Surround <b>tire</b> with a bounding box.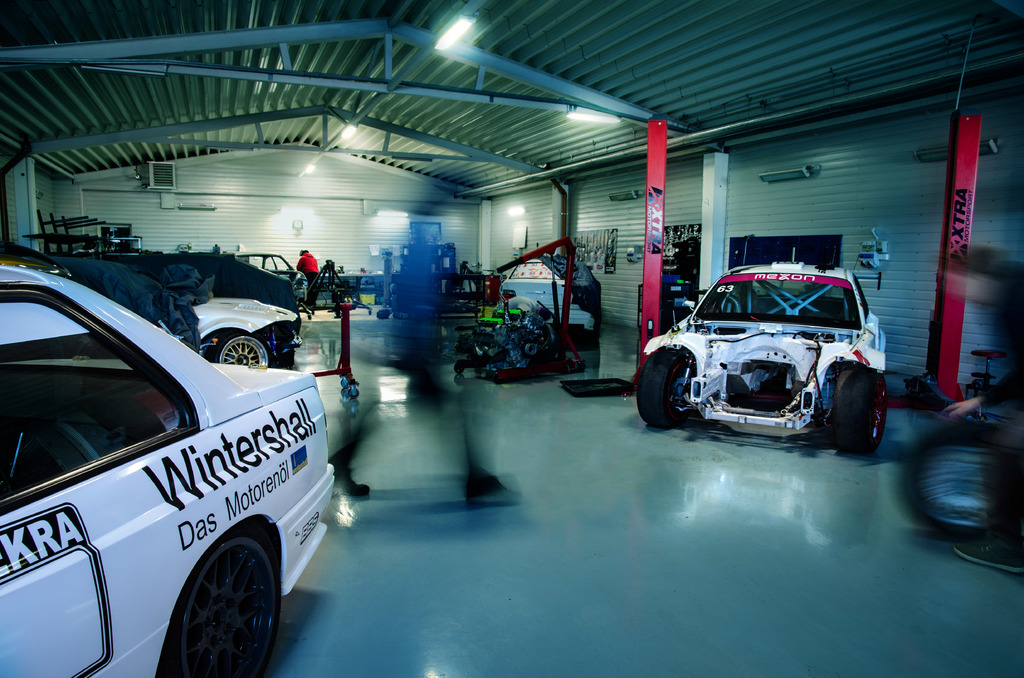
(147, 535, 283, 677).
